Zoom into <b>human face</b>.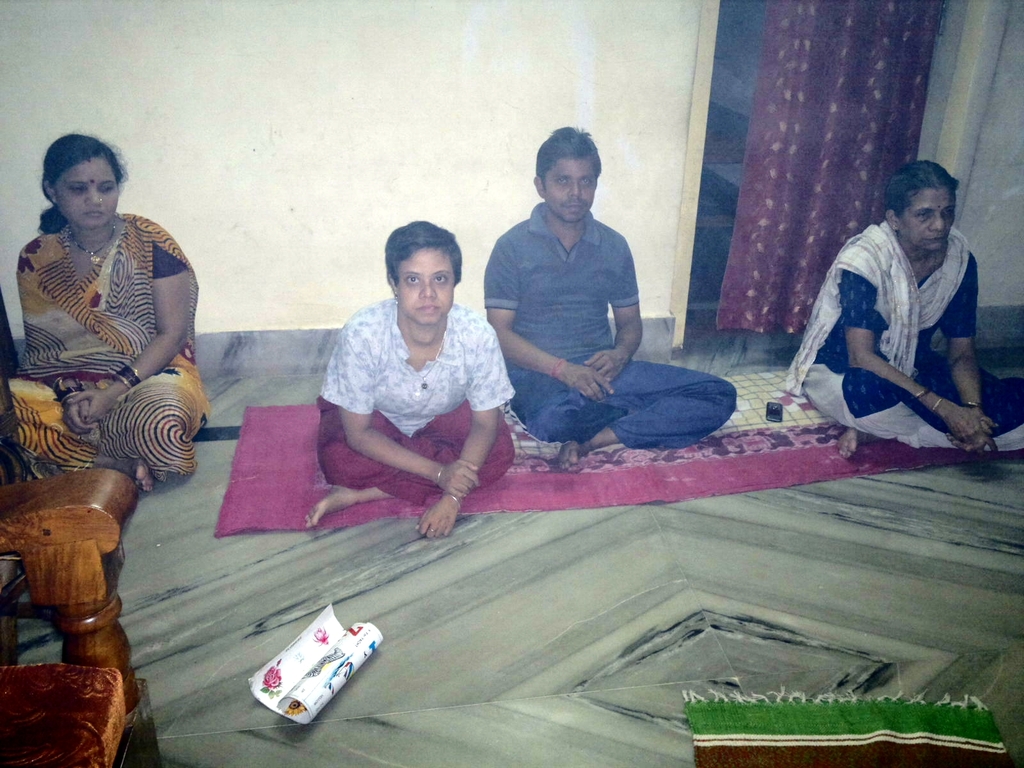
Zoom target: rect(395, 250, 456, 326).
